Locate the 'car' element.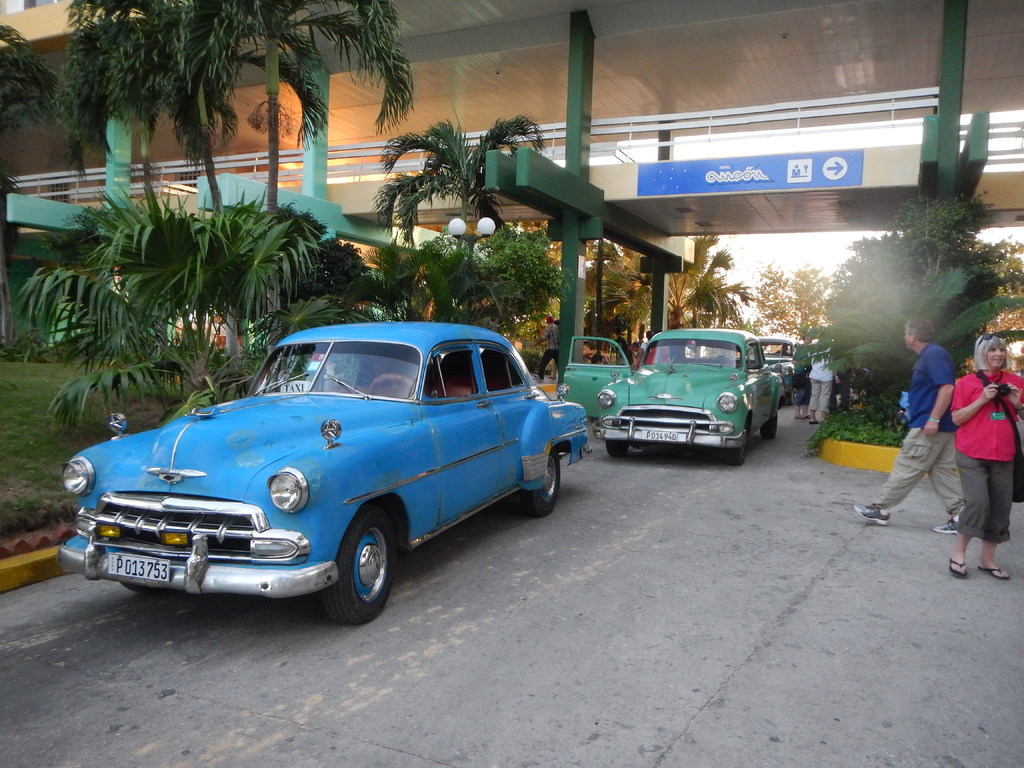
Element bbox: region(49, 321, 598, 636).
